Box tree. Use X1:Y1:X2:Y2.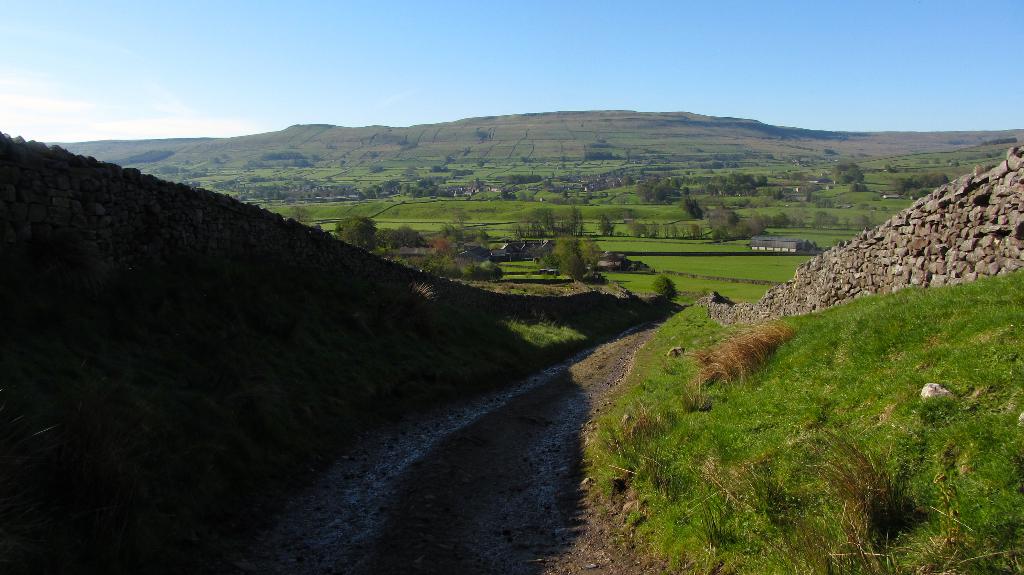
535:218:607:284.
